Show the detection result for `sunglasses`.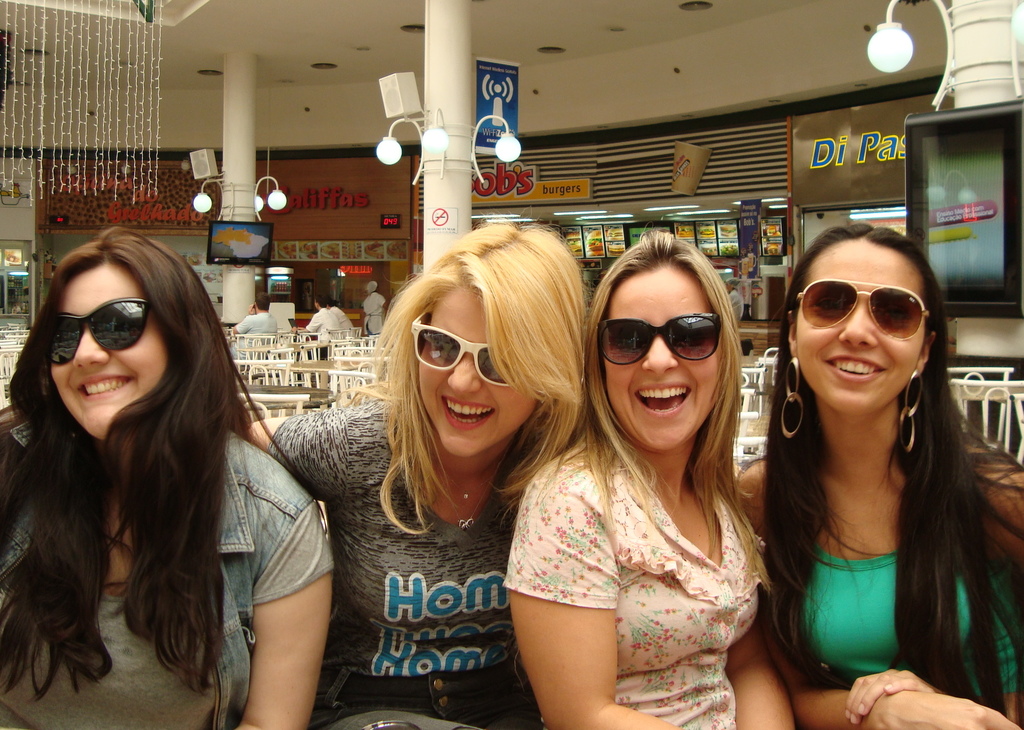
rect(796, 277, 927, 341).
